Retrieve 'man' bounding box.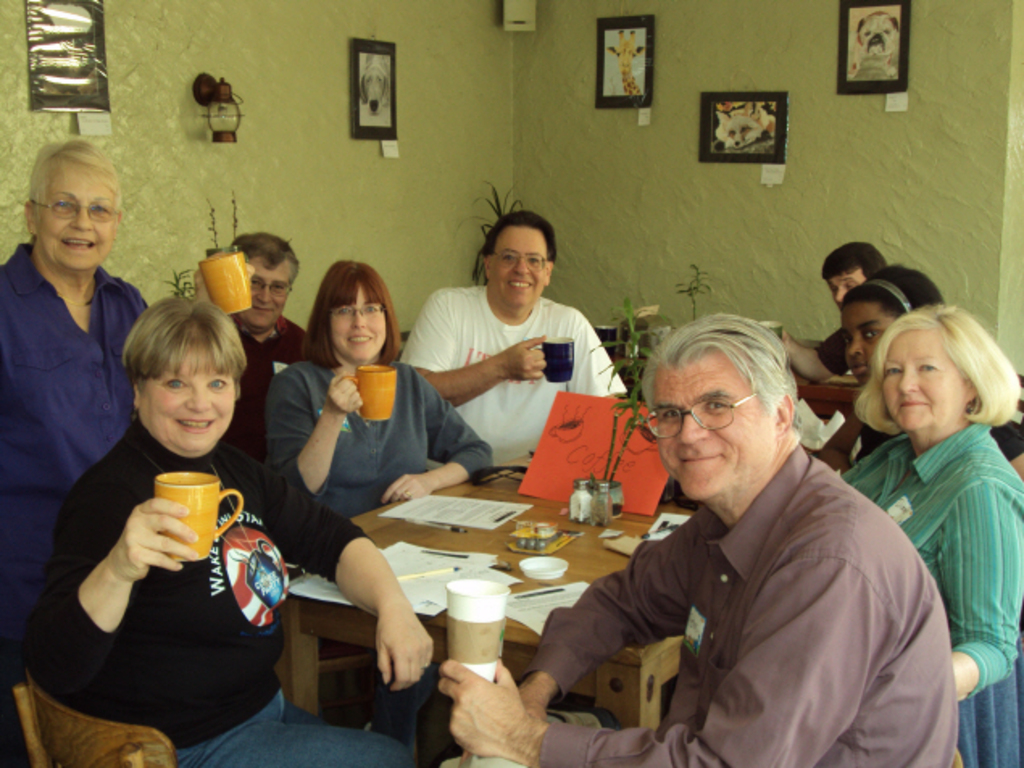
Bounding box: l=385, t=216, r=635, b=495.
